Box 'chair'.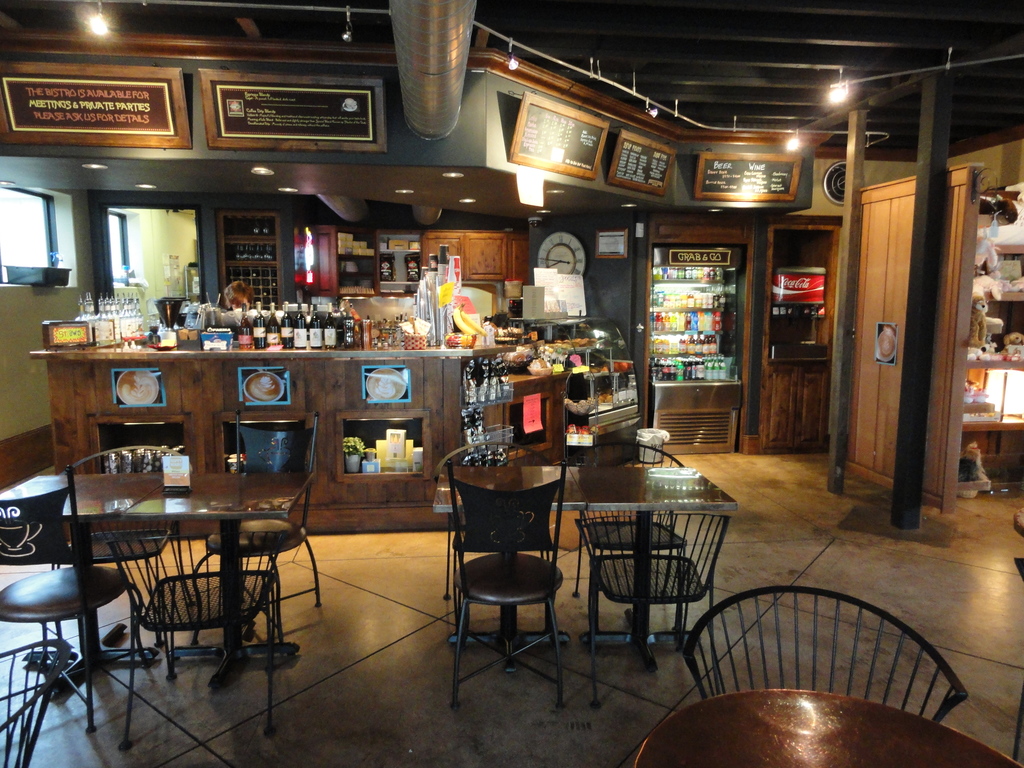
bbox=[42, 442, 194, 637].
